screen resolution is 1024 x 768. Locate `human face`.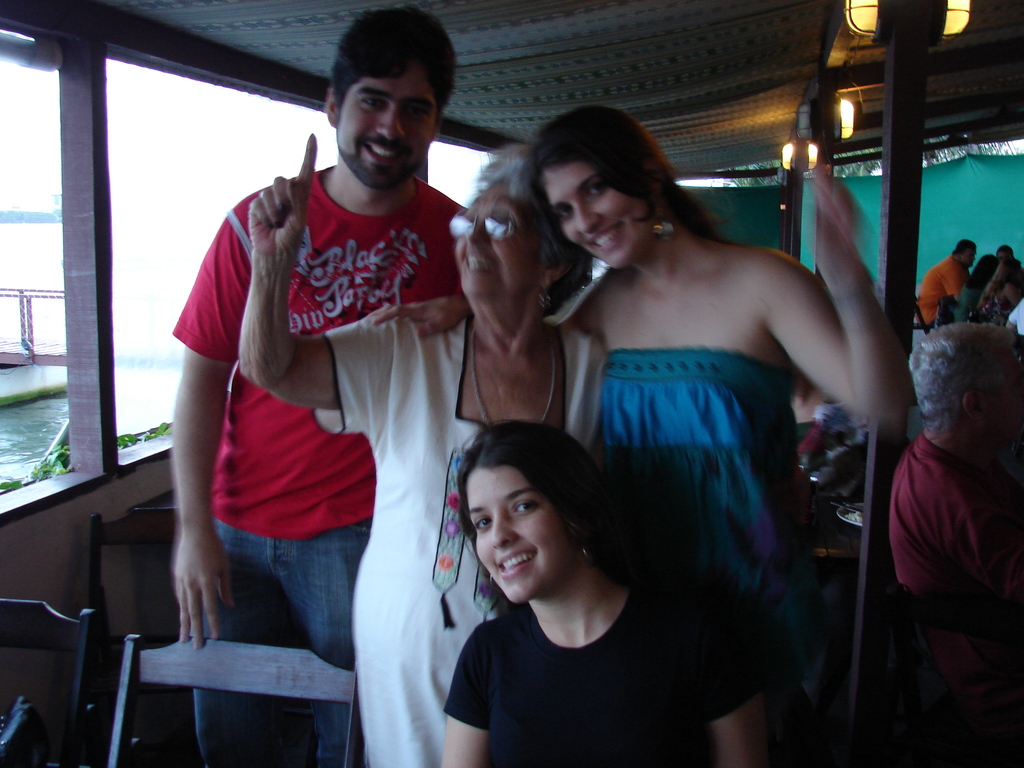
x1=460 y1=178 x2=547 y2=291.
